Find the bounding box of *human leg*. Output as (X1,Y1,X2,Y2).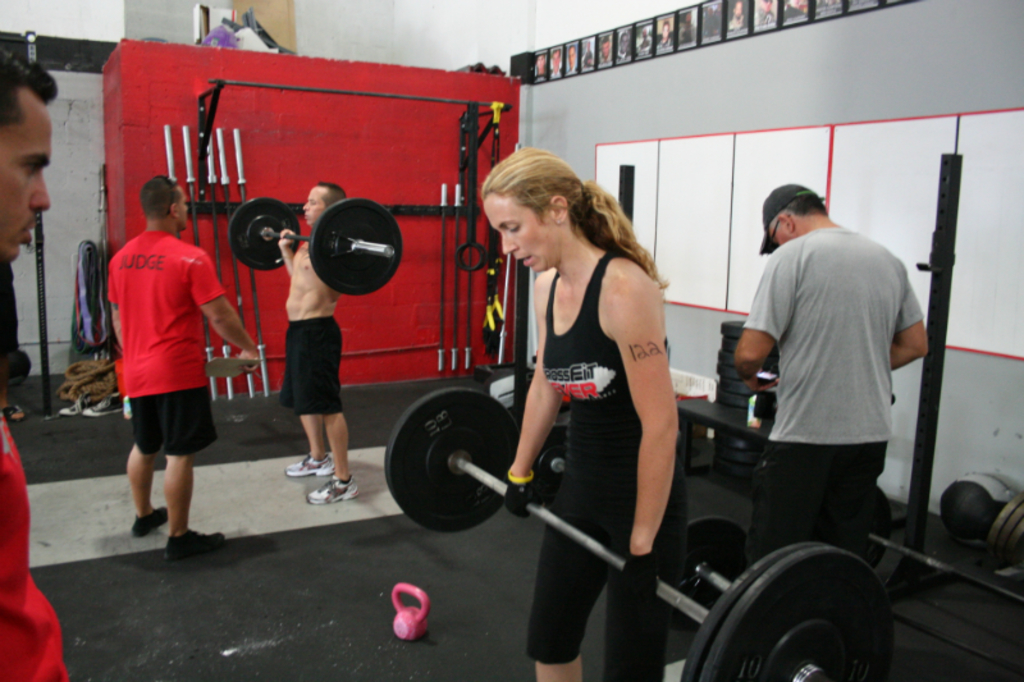
(285,411,333,476).
